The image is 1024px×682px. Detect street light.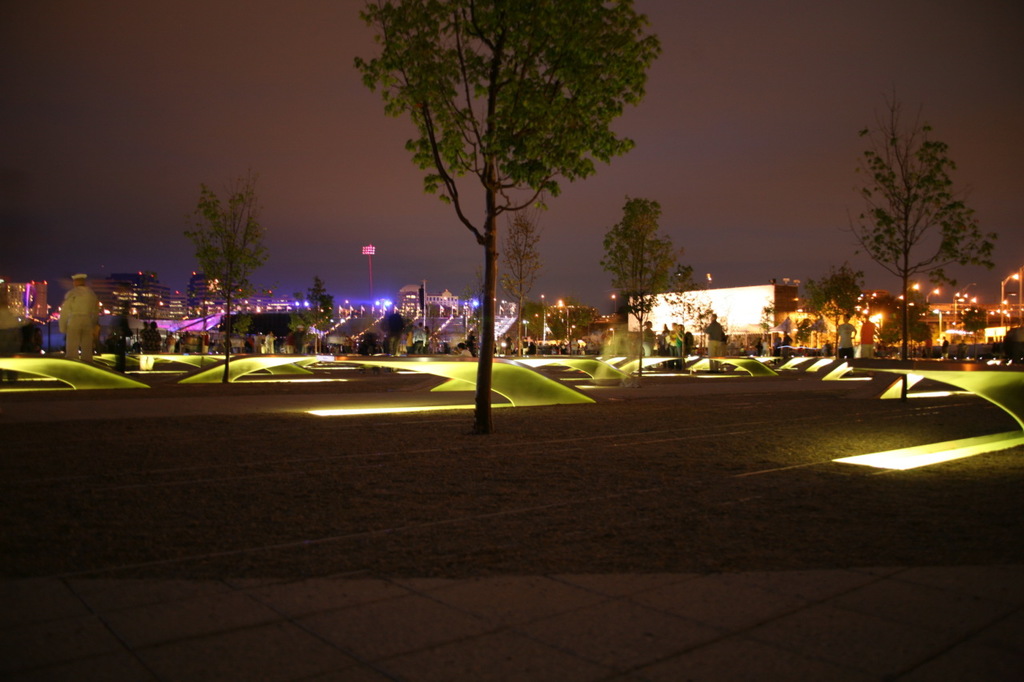
Detection: bbox(538, 297, 558, 365).
